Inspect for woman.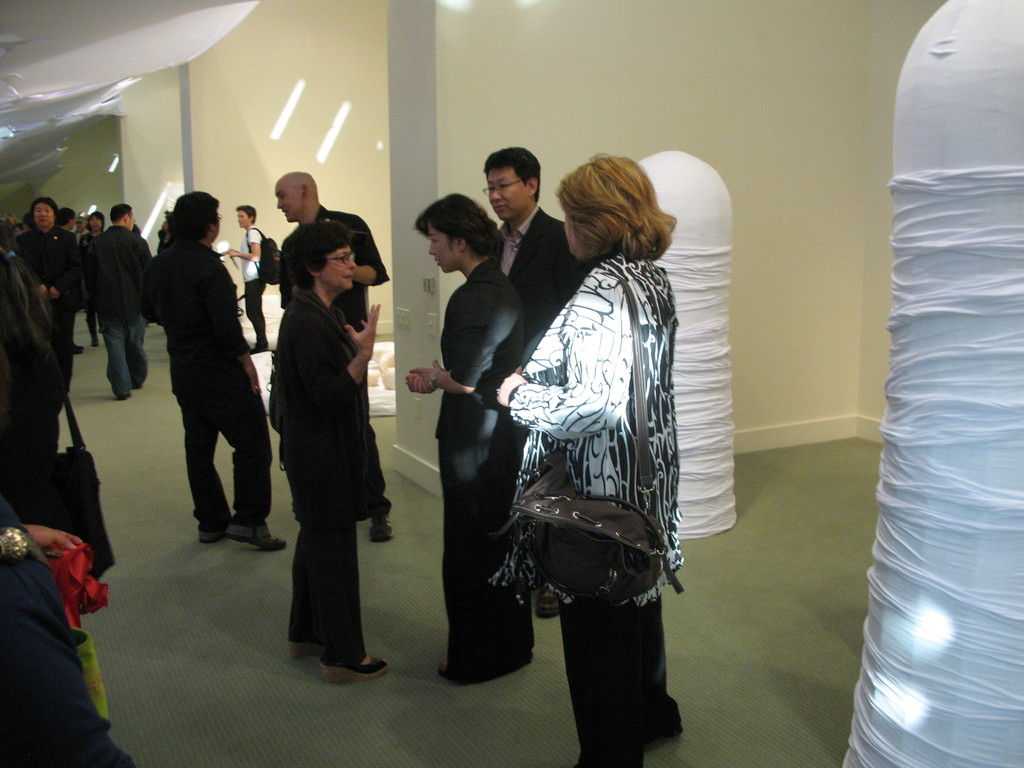
Inspection: [266,221,395,688].
